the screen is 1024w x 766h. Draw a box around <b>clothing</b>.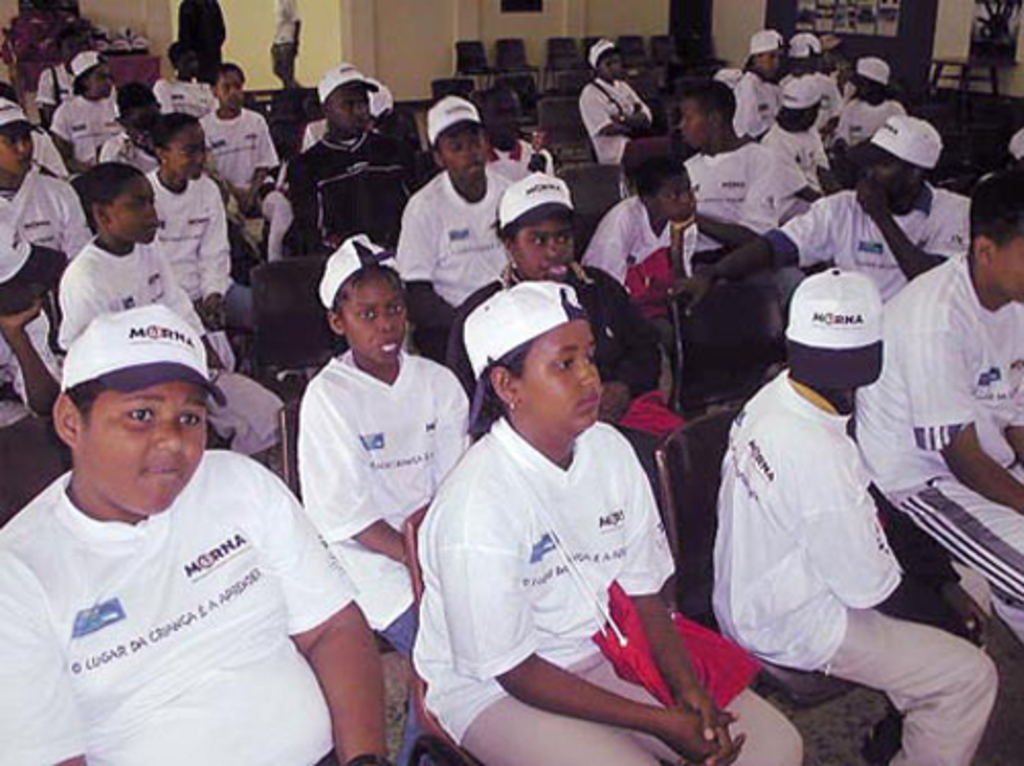
l=152, t=68, r=221, b=113.
